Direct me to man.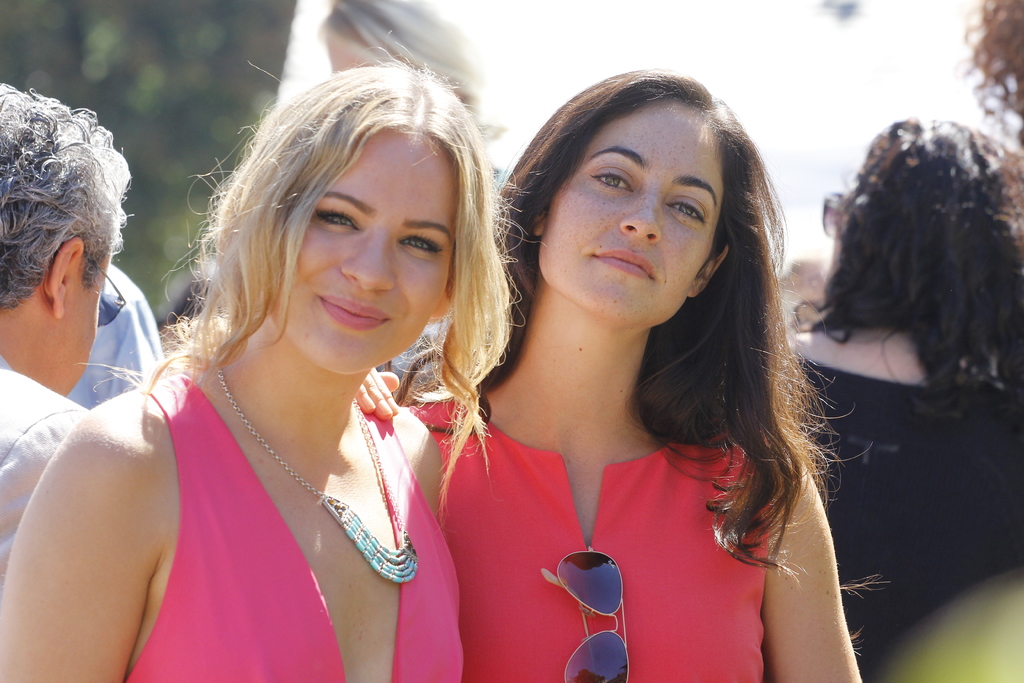
Direction: <region>0, 83, 131, 636</region>.
